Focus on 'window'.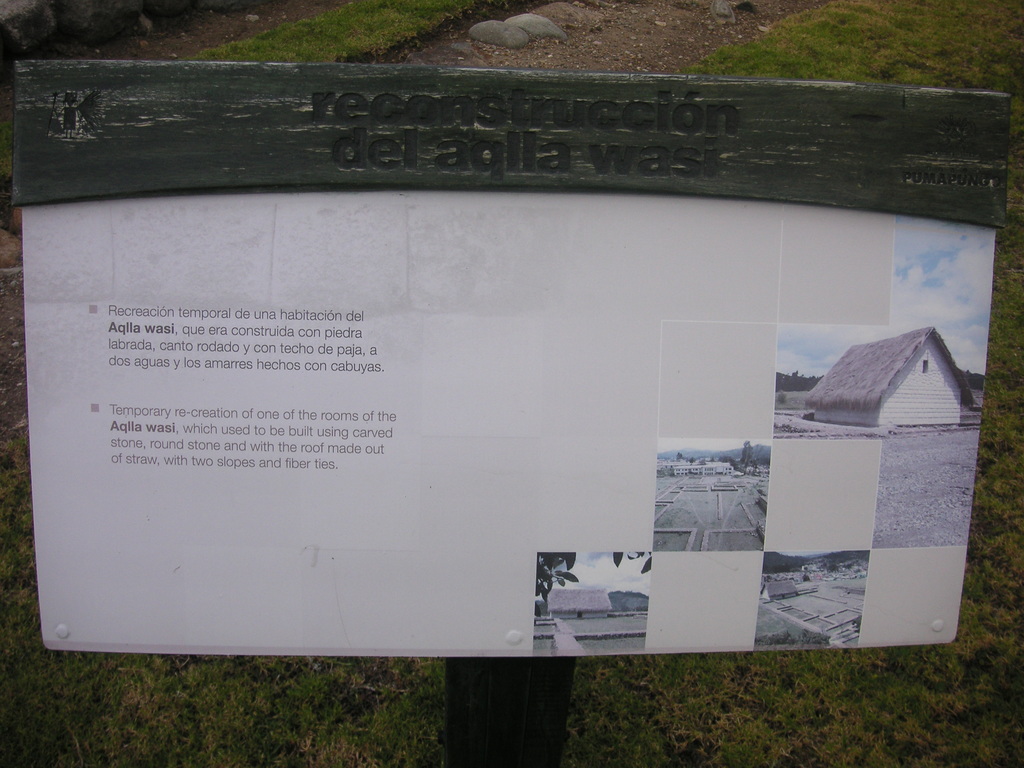
Focused at 916, 349, 932, 374.
